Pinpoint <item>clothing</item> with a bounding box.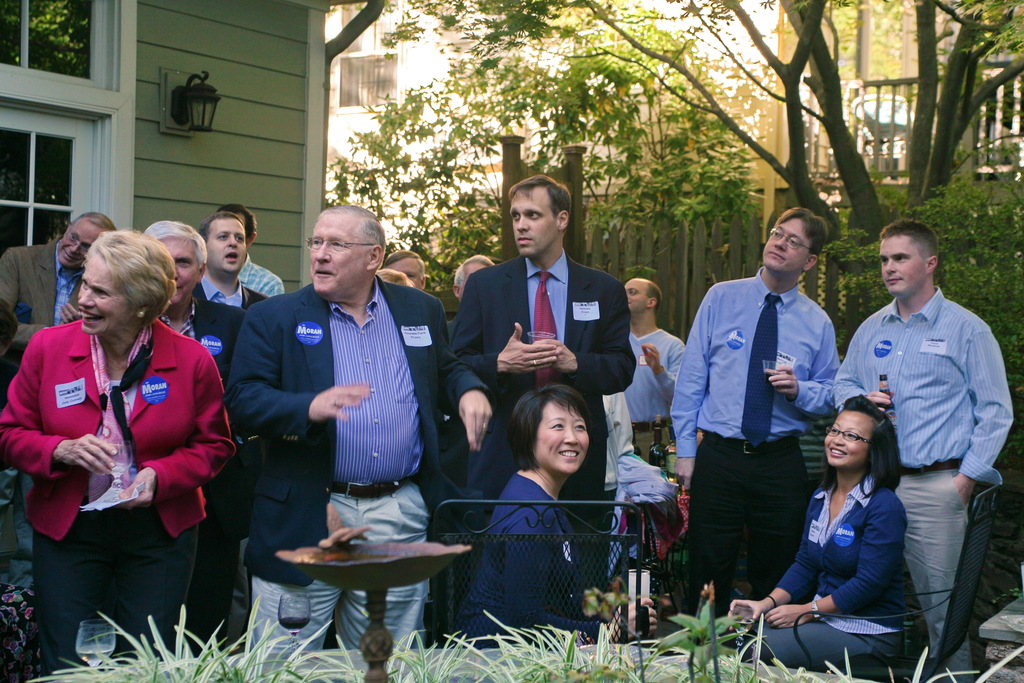
pyautogui.locateOnScreen(614, 326, 686, 558).
